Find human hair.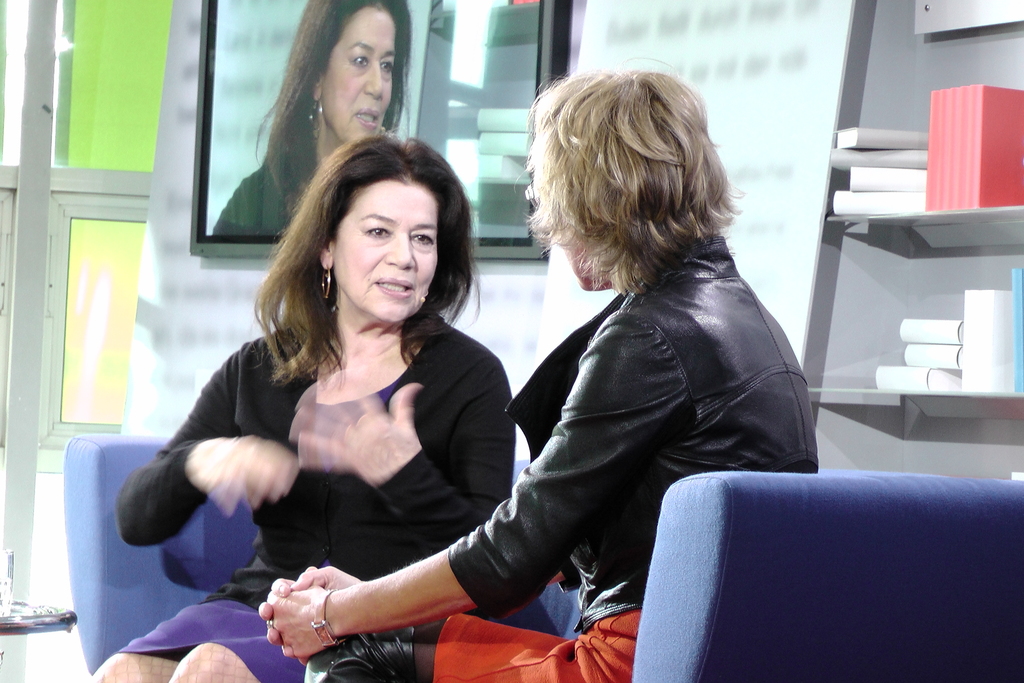
bbox=(242, 129, 483, 395).
